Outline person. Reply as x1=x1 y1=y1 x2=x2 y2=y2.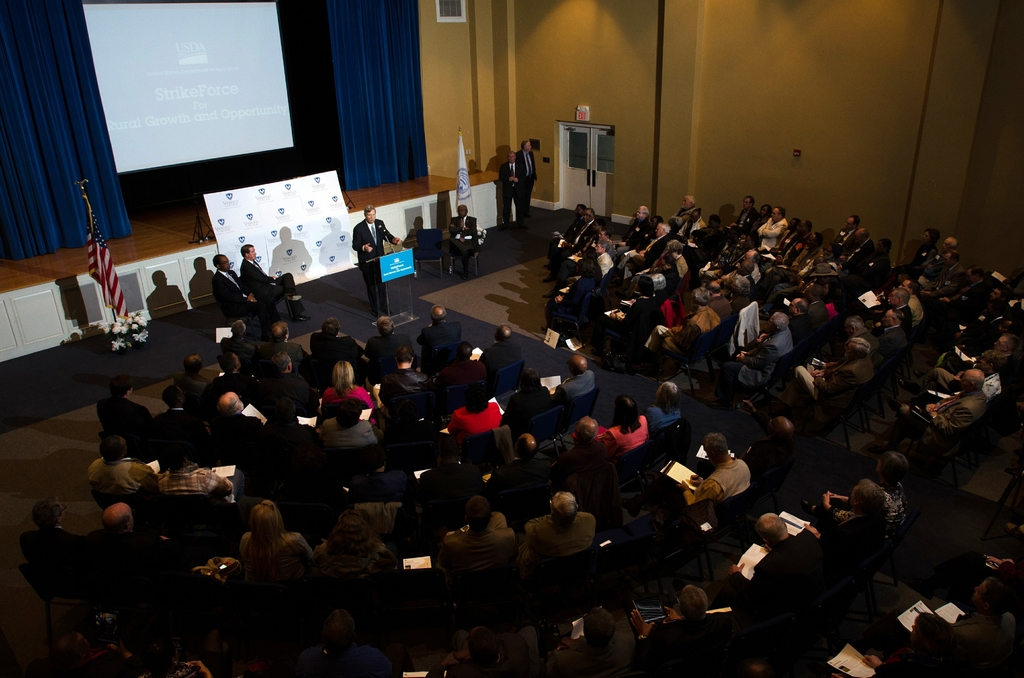
x1=647 y1=374 x2=685 y2=424.
